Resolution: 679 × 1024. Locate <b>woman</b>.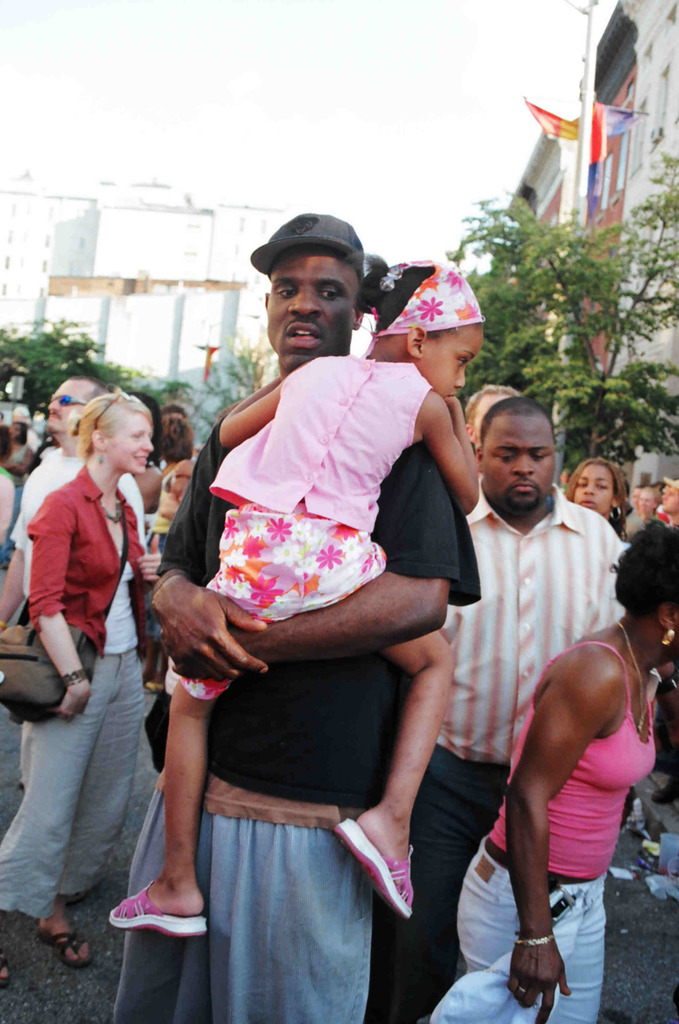
Rect(419, 461, 678, 1023).
